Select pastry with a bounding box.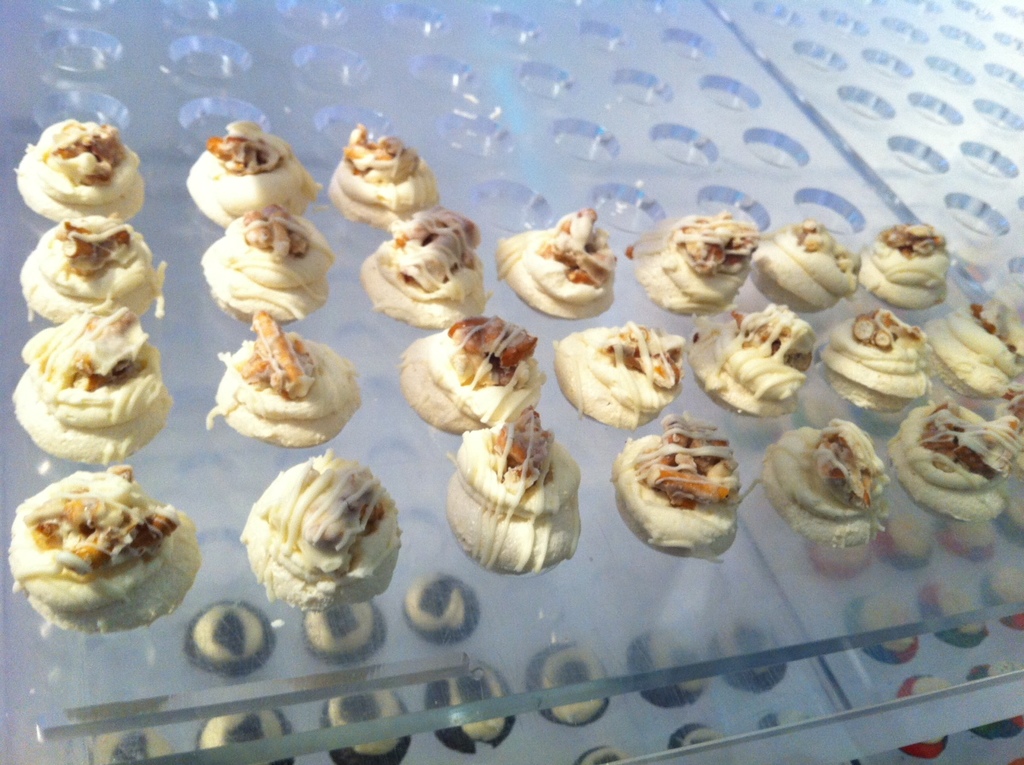
x1=725 y1=625 x2=781 y2=680.
